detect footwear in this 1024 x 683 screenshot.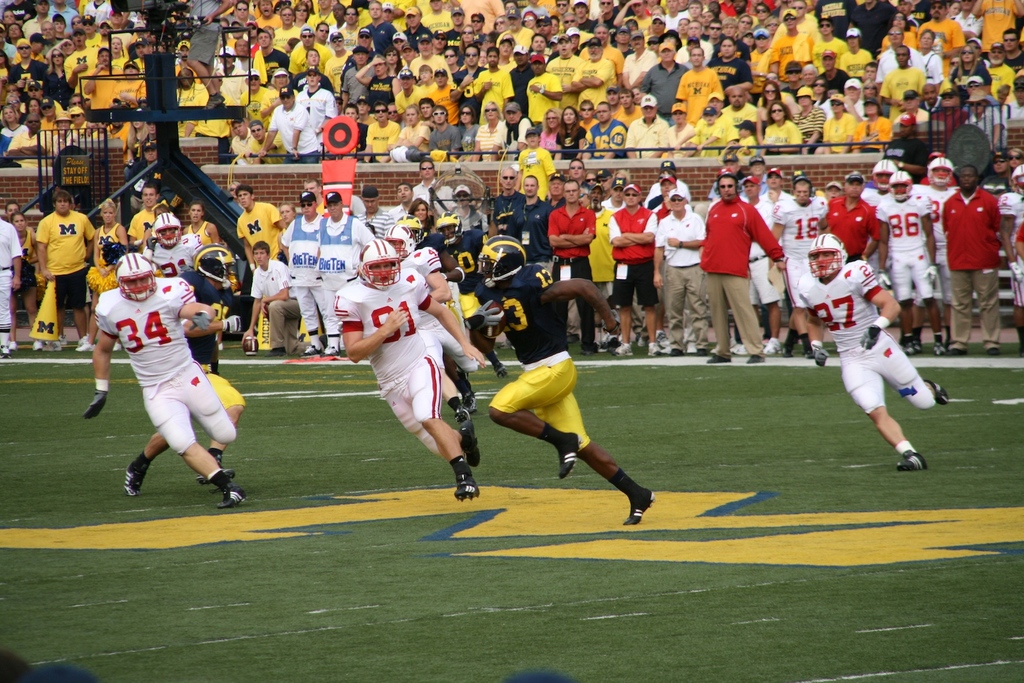
Detection: [465,398,476,409].
